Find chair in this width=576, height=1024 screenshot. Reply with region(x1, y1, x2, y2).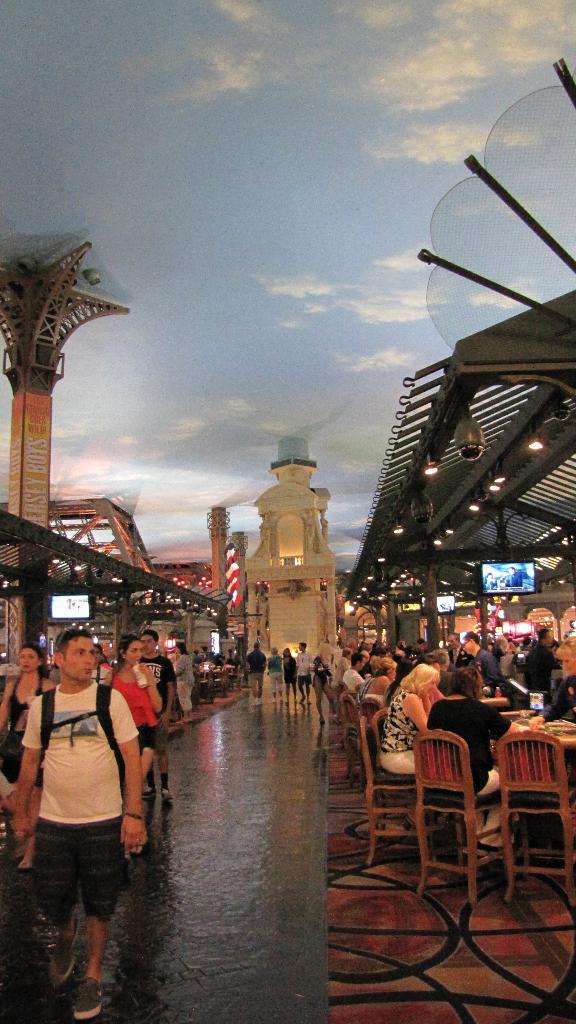
region(362, 700, 417, 831).
